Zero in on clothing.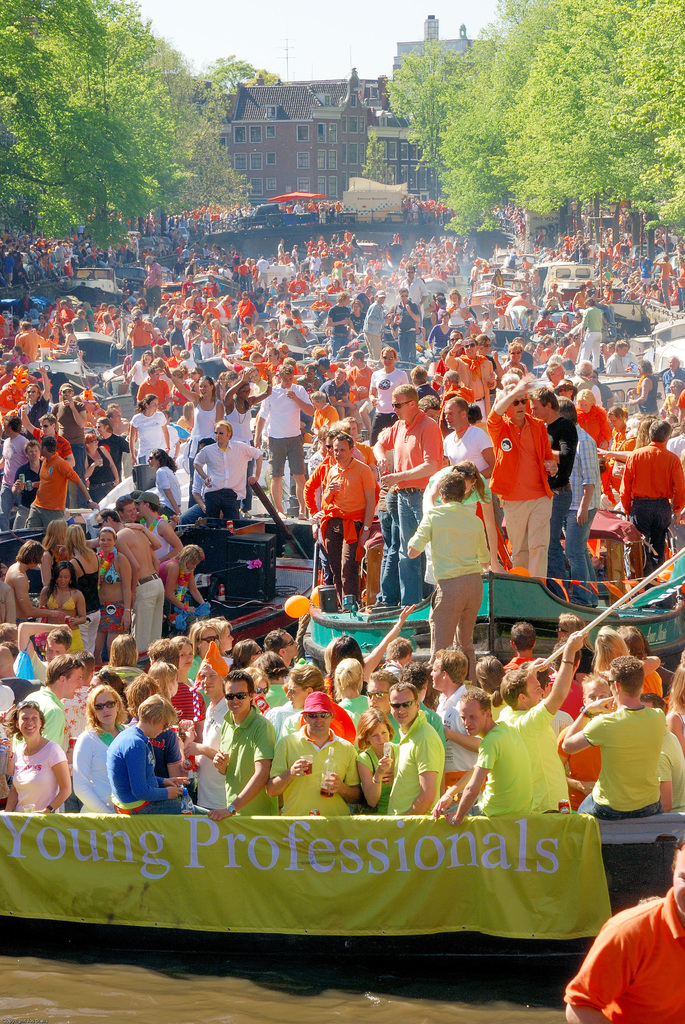
Zeroed in: 586,695,676,825.
